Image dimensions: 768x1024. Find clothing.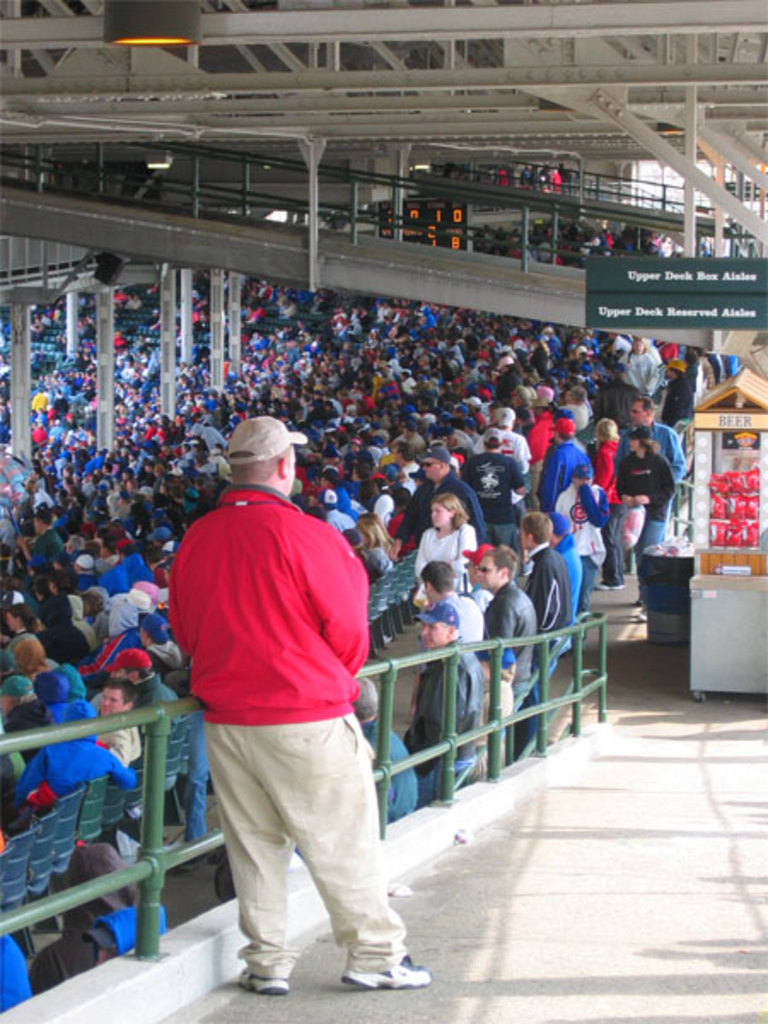
(x1=179, y1=447, x2=394, y2=963).
